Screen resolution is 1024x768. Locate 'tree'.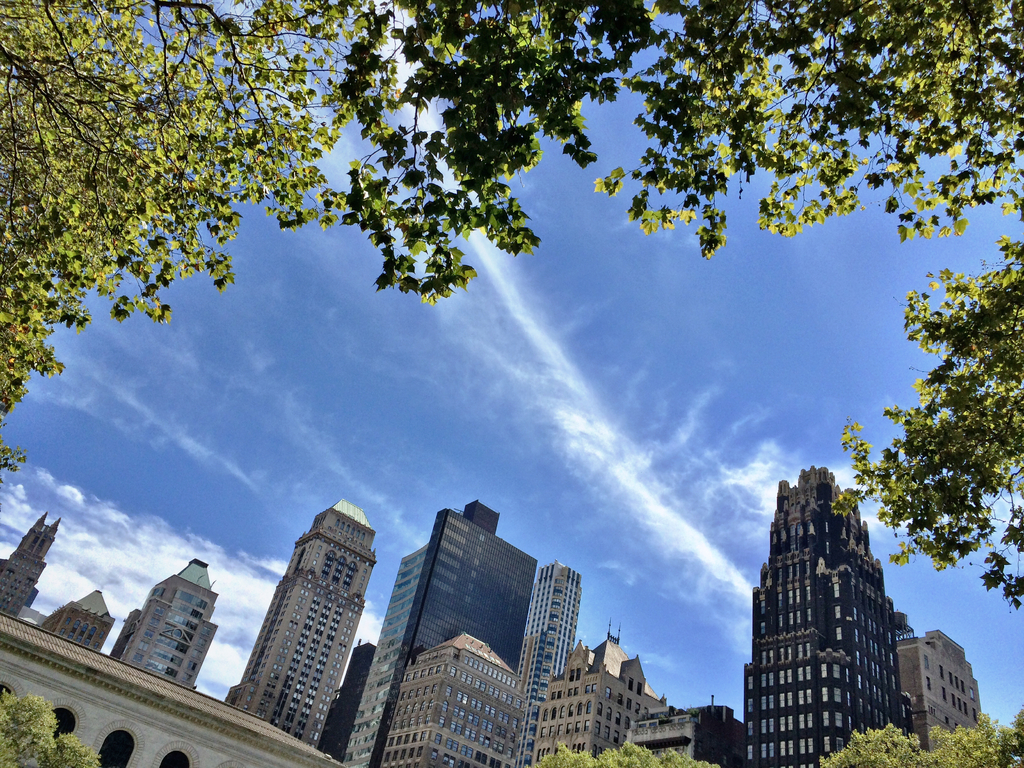
(533, 748, 729, 767).
